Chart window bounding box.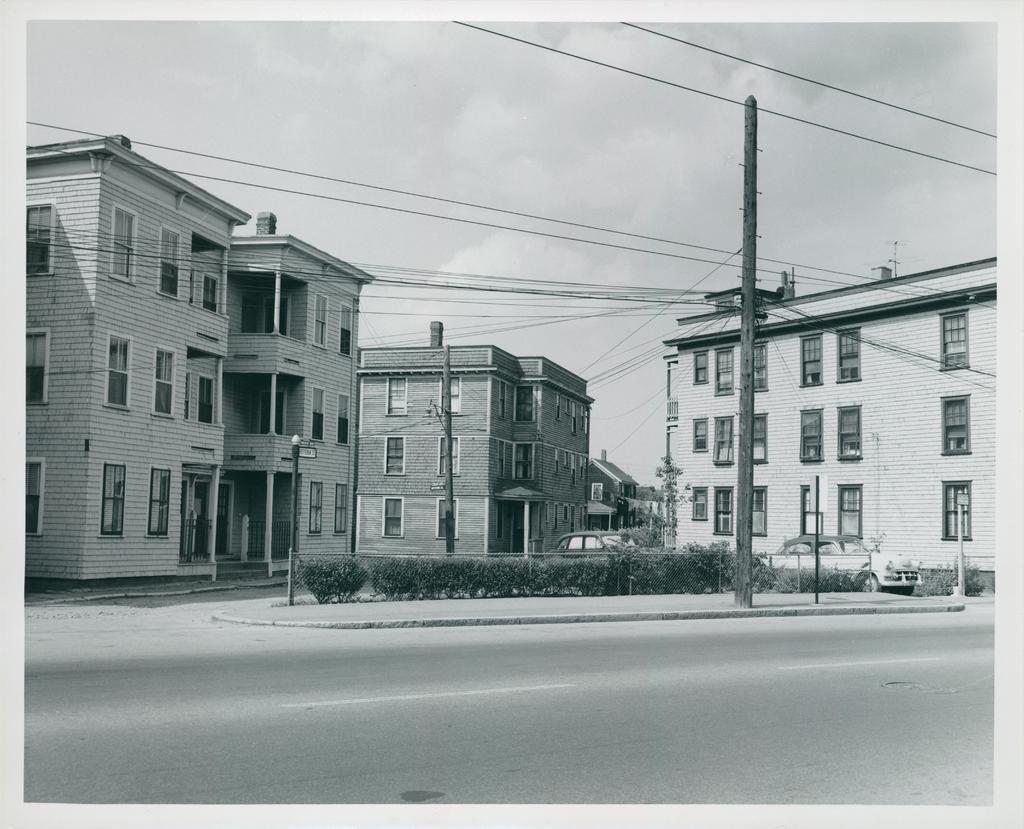
Charted: [589, 534, 601, 548].
